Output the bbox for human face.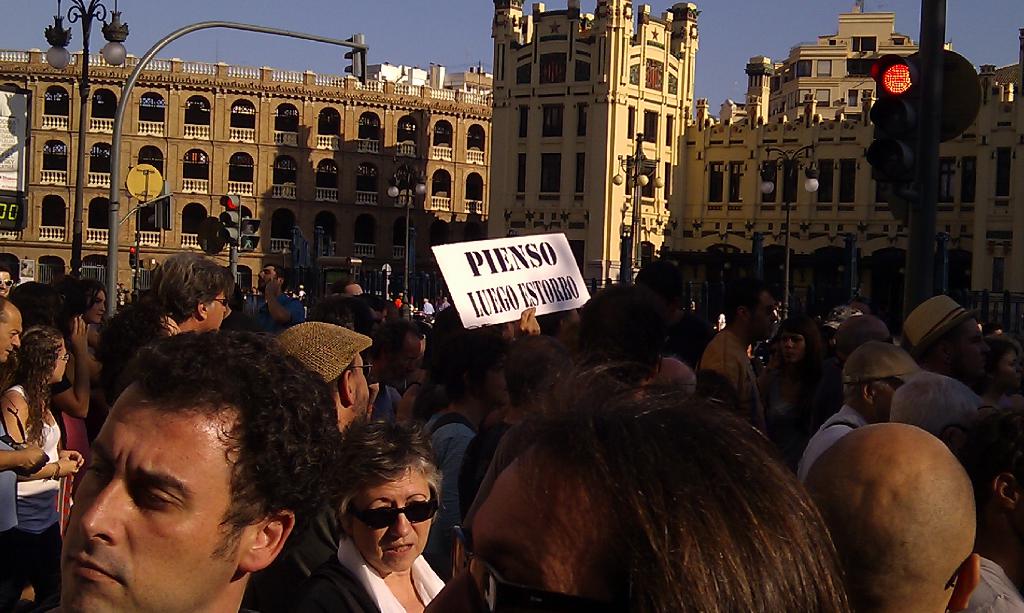
BBox(749, 296, 780, 343).
